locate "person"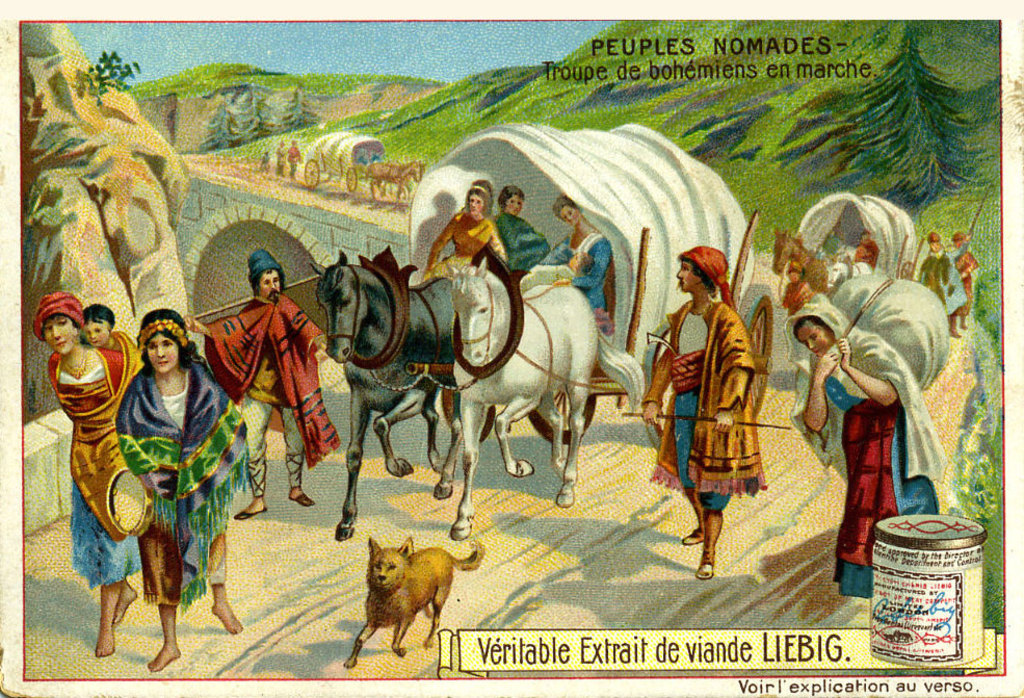
rect(34, 294, 136, 663)
